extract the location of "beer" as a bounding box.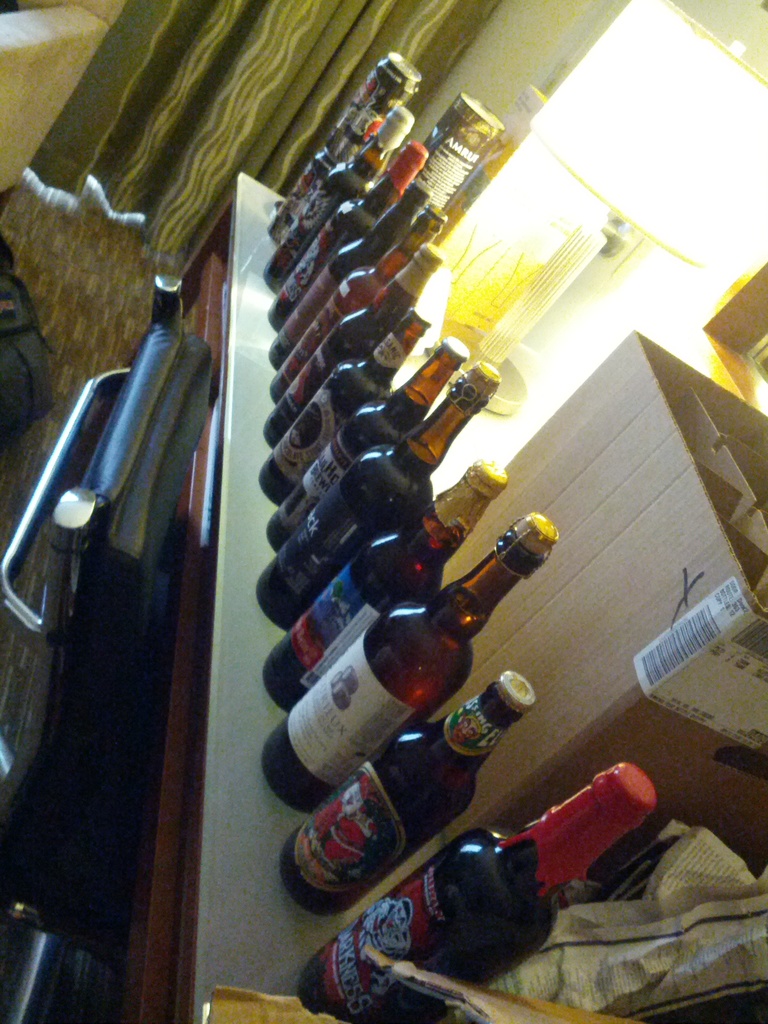
box(275, 657, 561, 918).
